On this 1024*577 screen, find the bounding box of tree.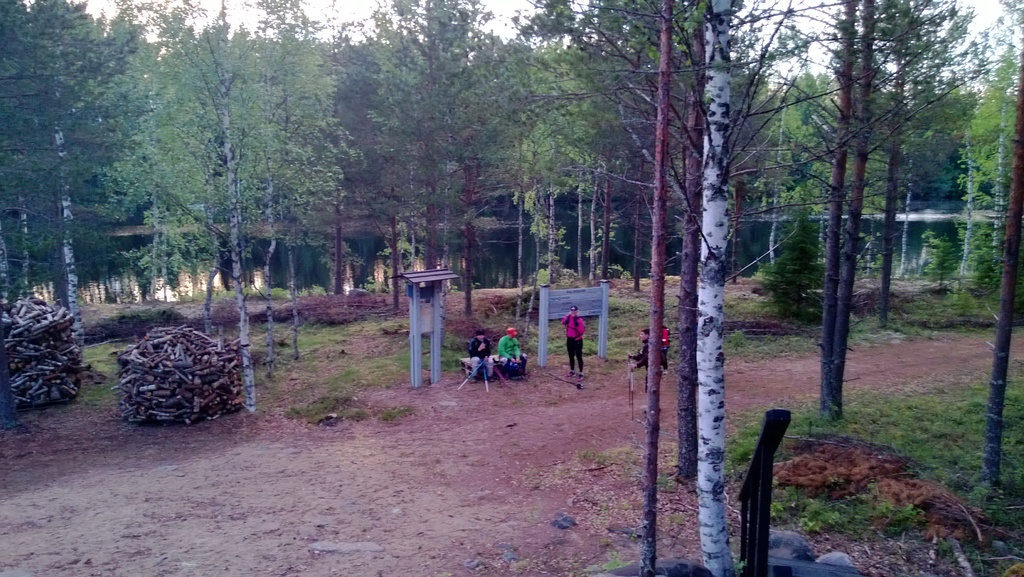
Bounding box: <region>745, 21, 956, 423</region>.
